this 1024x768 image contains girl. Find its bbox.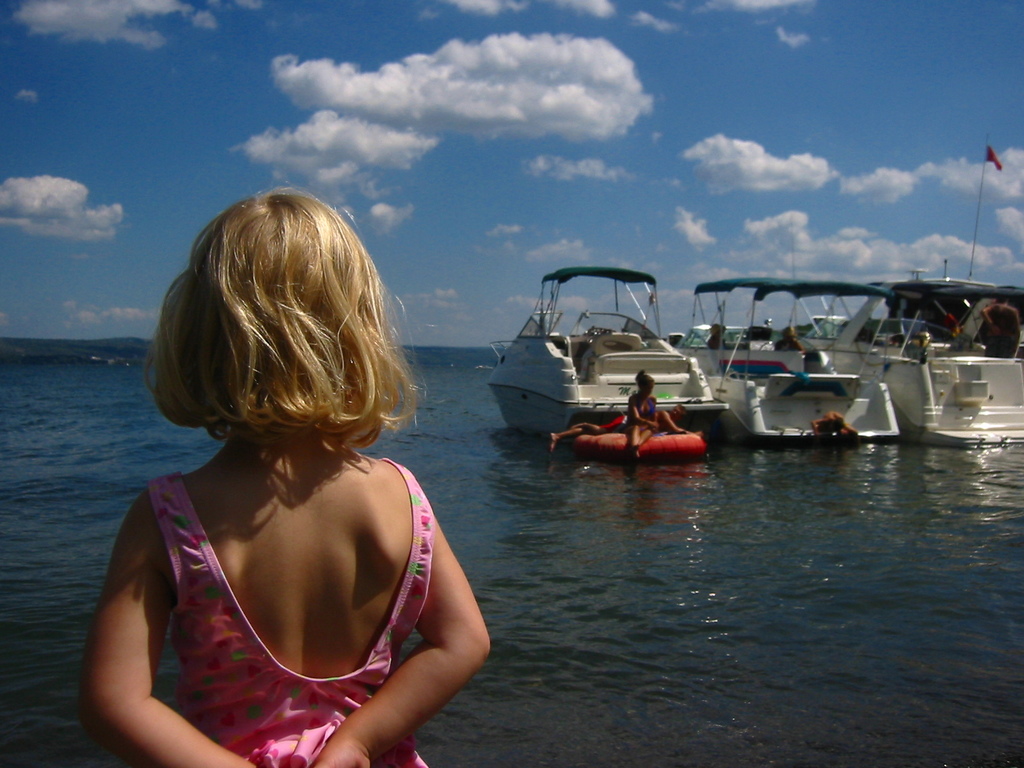
[x1=76, y1=183, x2=486, y2=767].
